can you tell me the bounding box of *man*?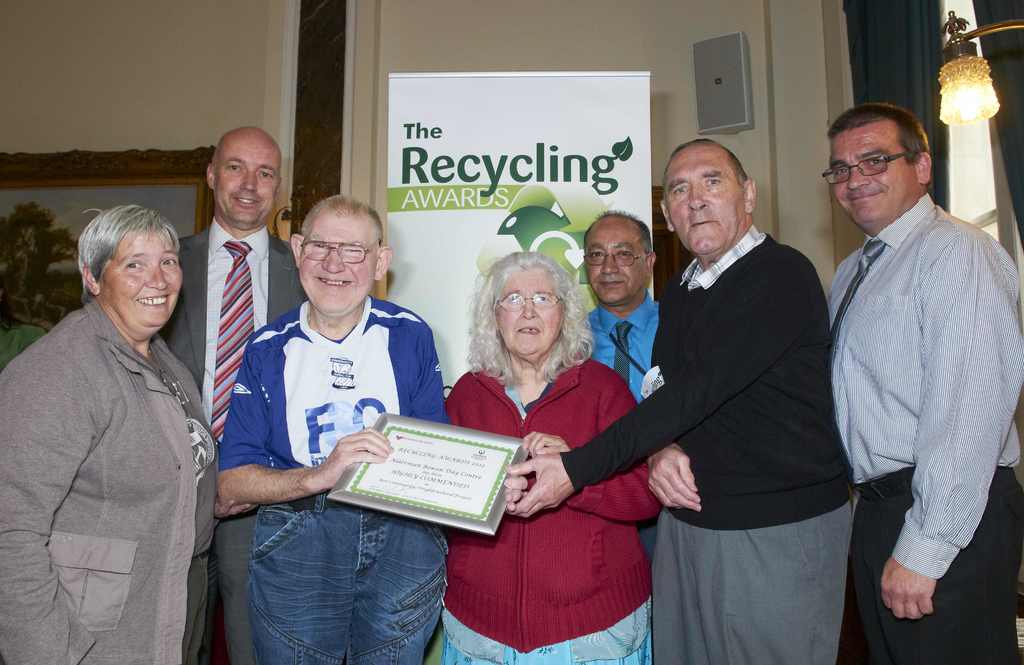
(left=159, top=125, right=305, bottom=664).
